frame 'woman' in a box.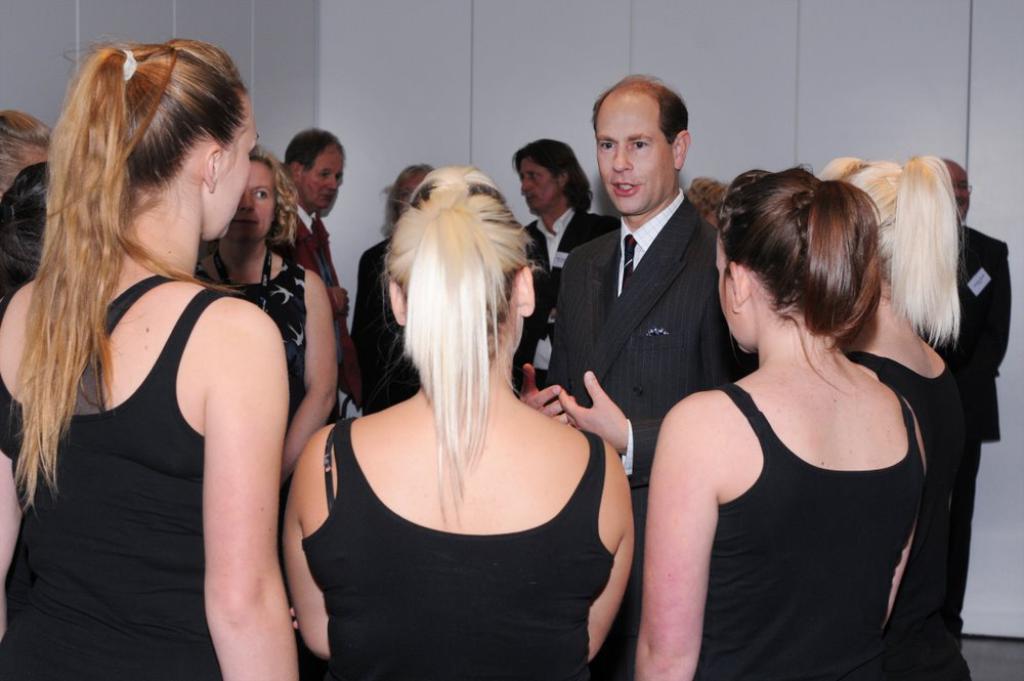
select_region(0, 104, 58, 193).
